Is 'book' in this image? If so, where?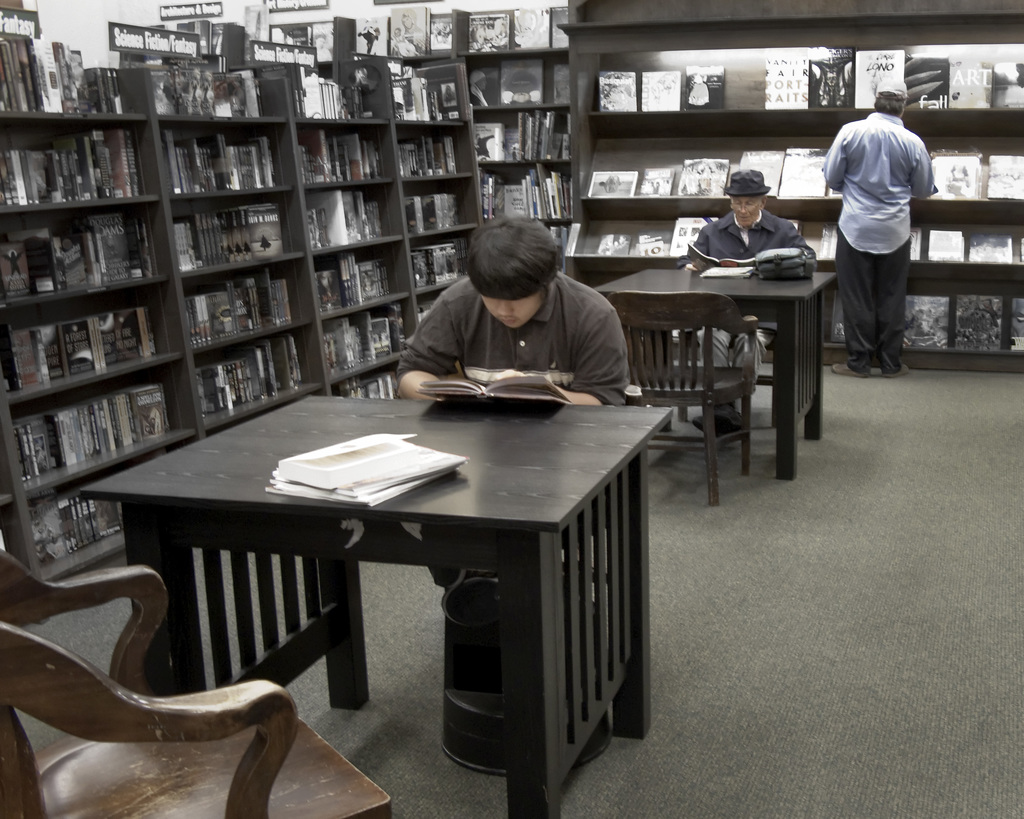
Yes, at <bbox>856, 49, 913, 109</bbox>.
